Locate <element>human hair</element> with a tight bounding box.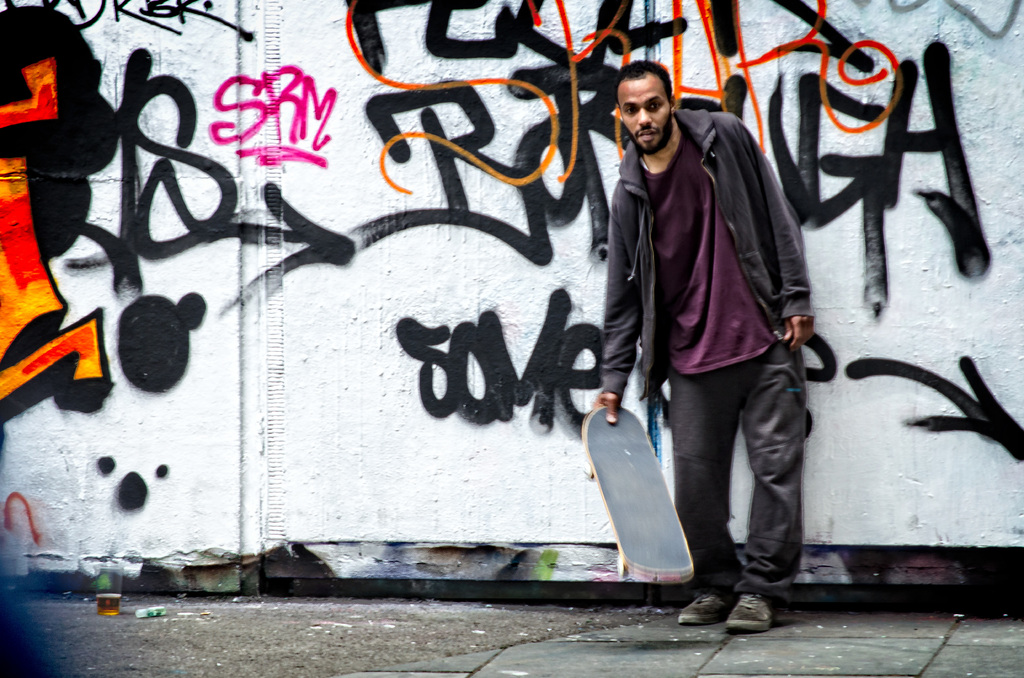
[621, 63, 676, 99].
